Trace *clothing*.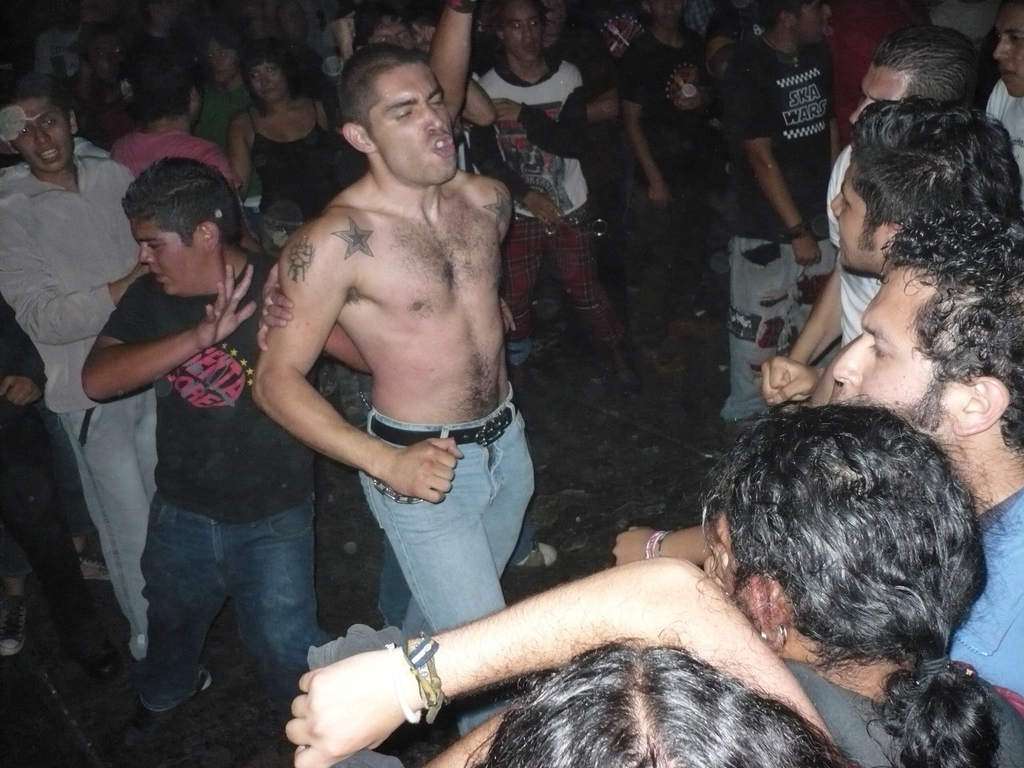
Traced to Rect(938, 470, 1023, 698).
